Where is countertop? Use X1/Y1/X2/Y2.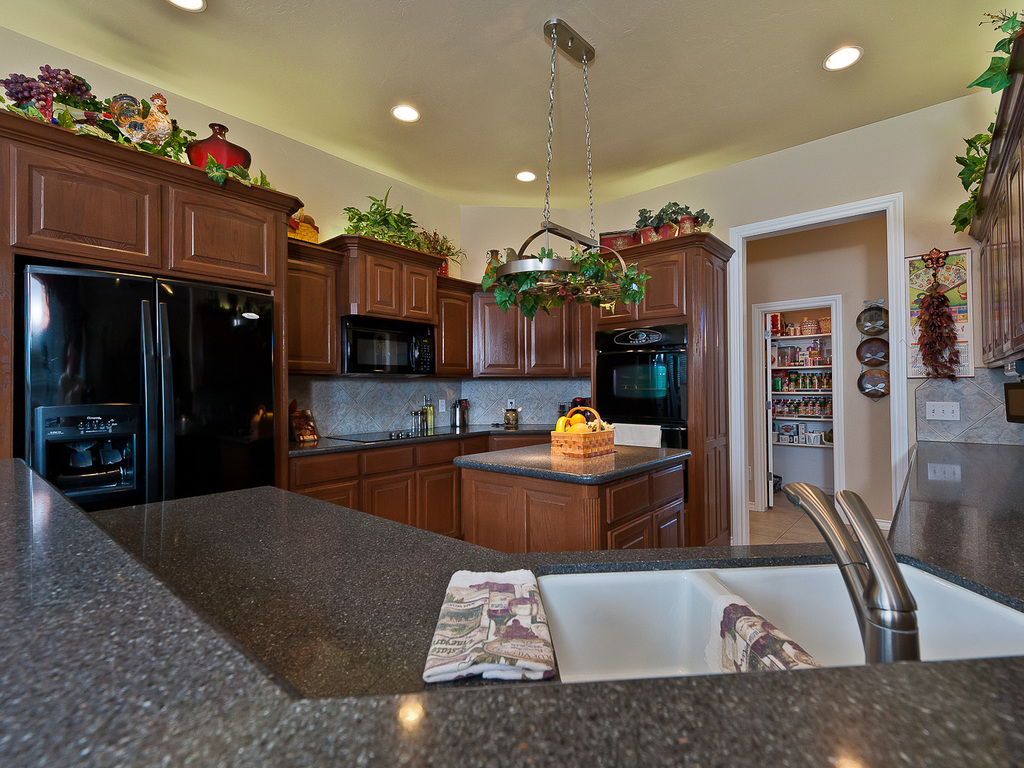
89/439/1023/699.
